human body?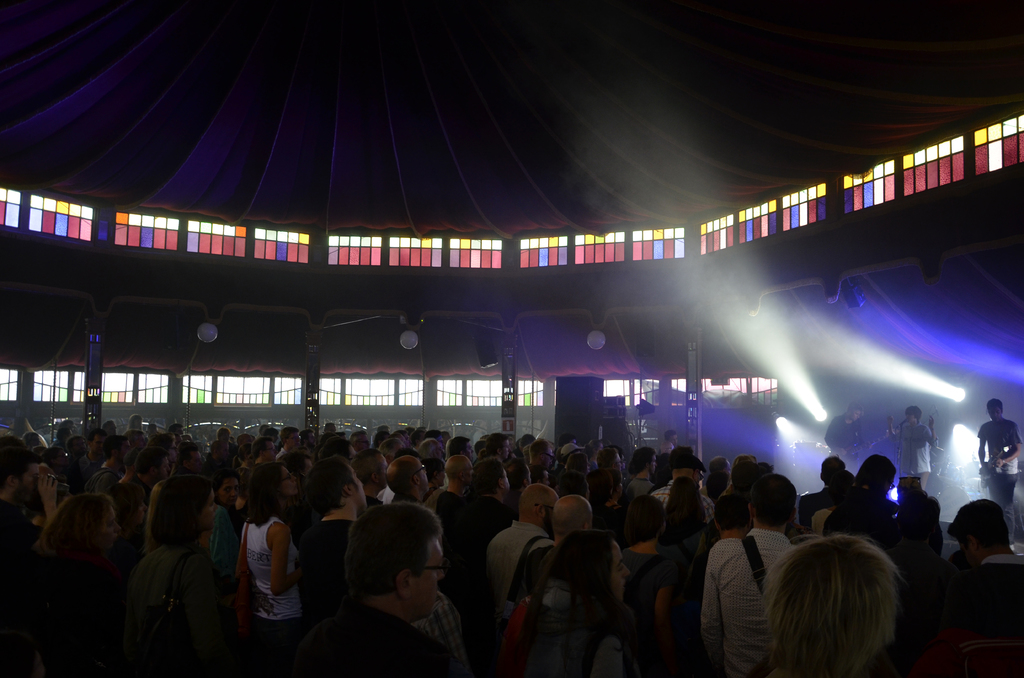
[89,434,127,509]
